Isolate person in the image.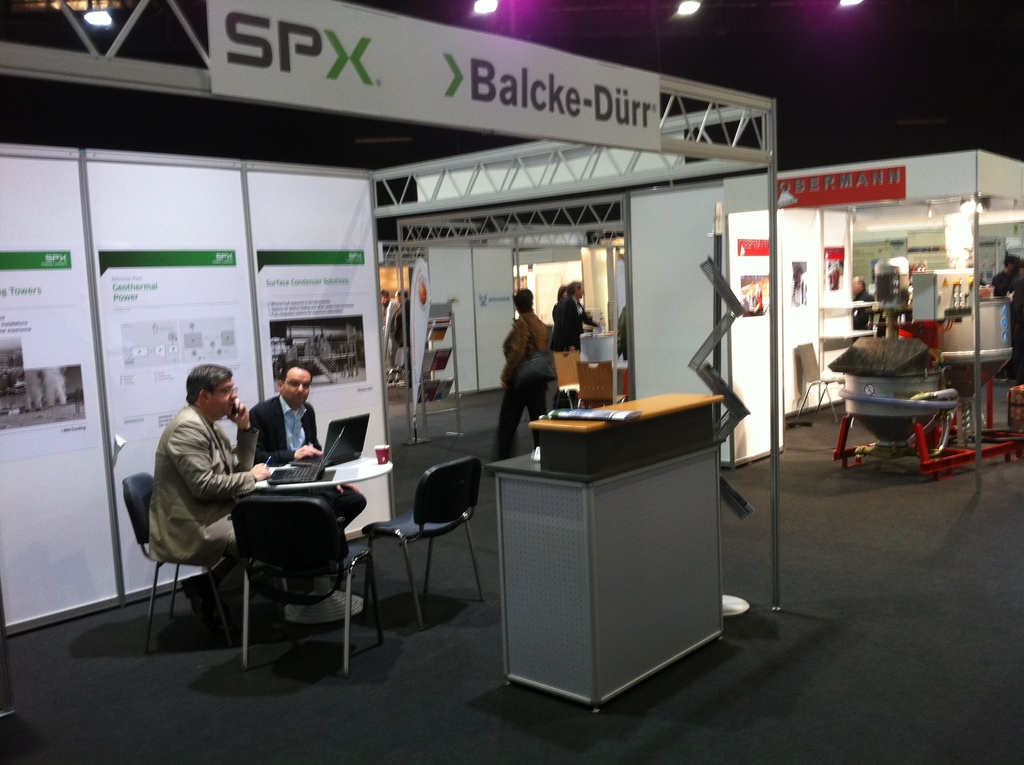
Isolated region: bbox=[147, 364, 272, 625].
